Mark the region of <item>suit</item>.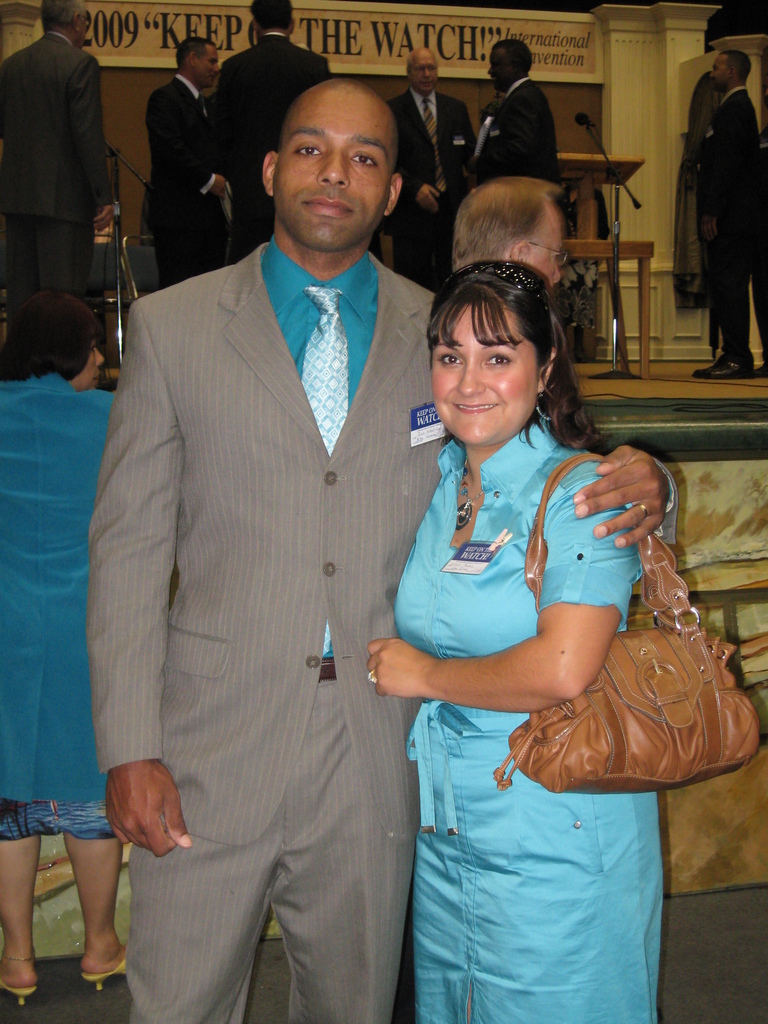
Region: (689,89,767,364).
